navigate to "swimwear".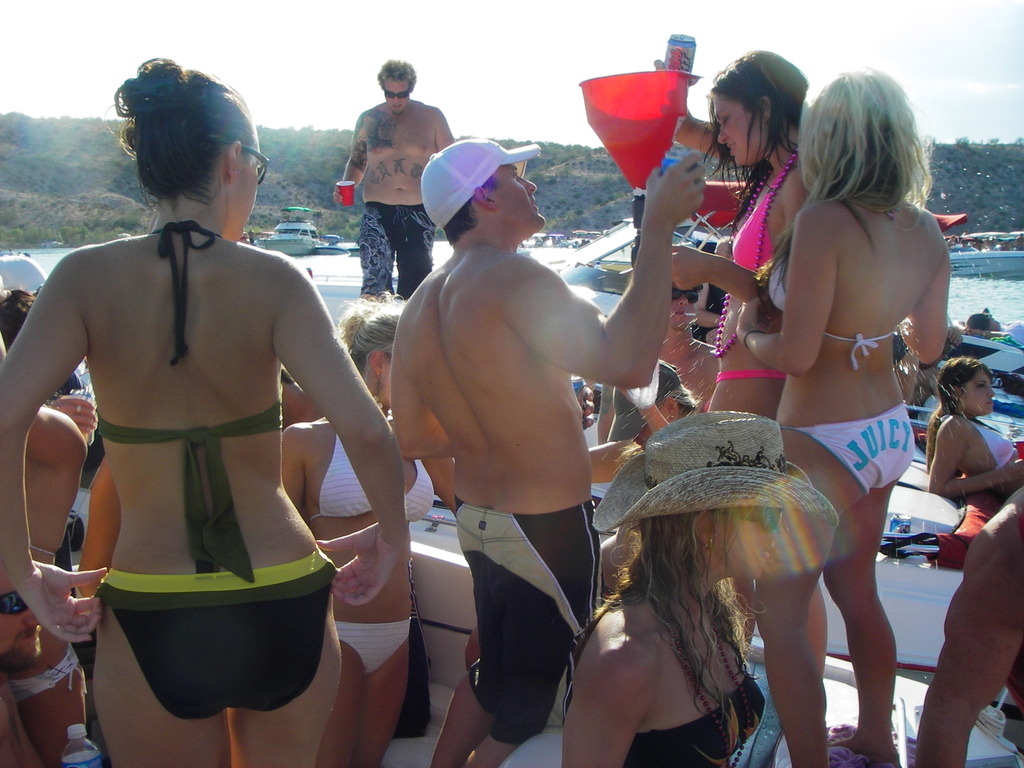
Navigation target: x1=94, y1=565, x2=335, y2=716.
